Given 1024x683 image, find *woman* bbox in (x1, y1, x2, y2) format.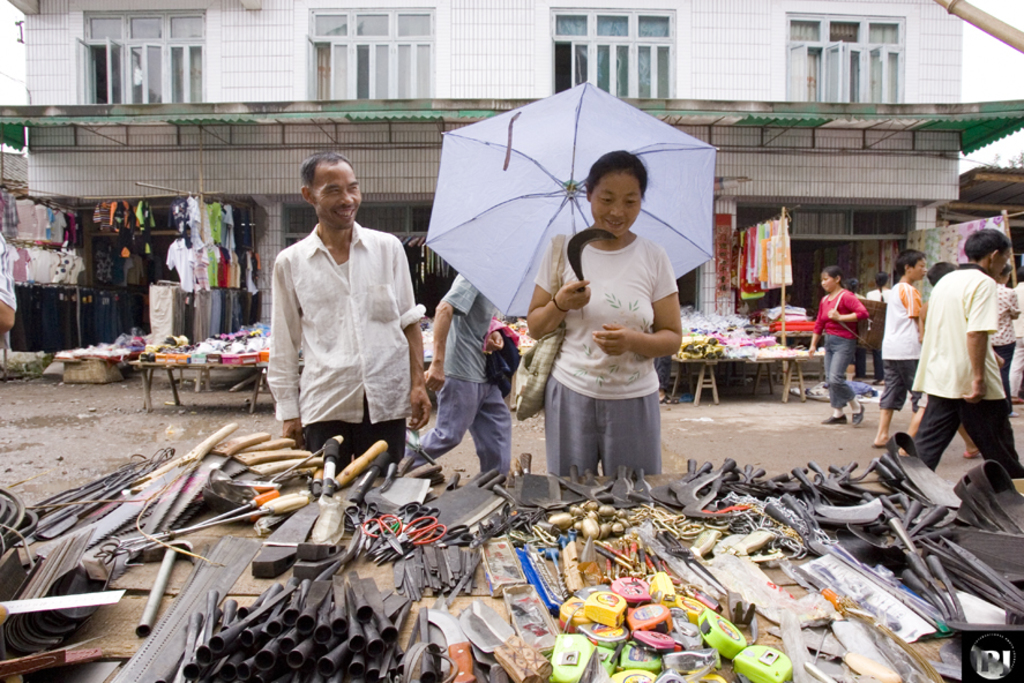
(526, 175, 697, 496).
